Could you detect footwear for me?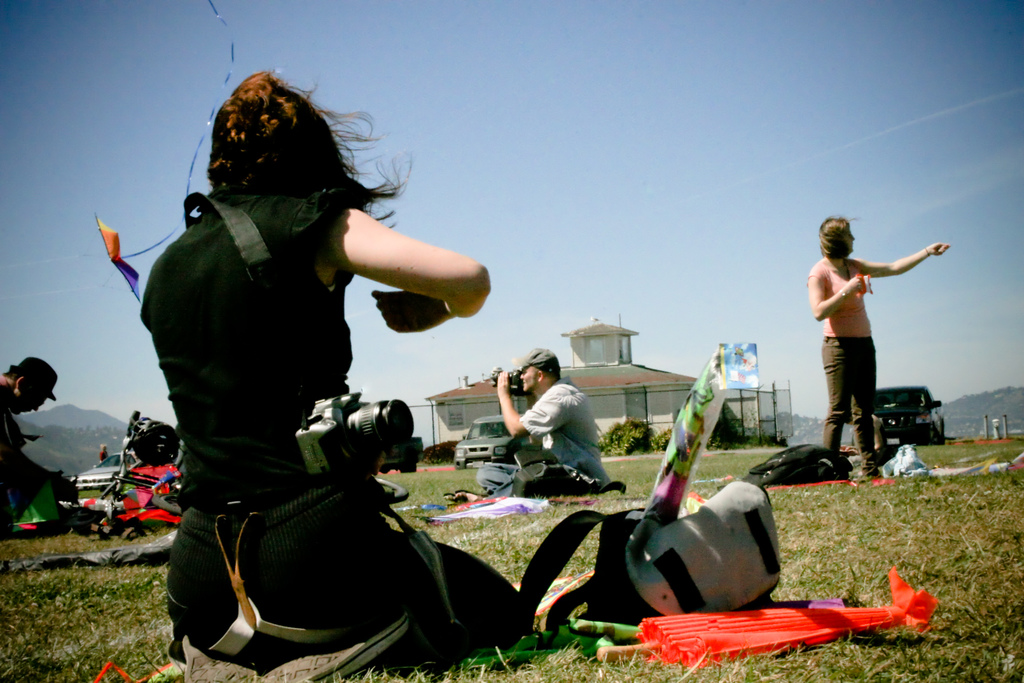
Detection result: left=178, top=630, right=259, bottom=682.
